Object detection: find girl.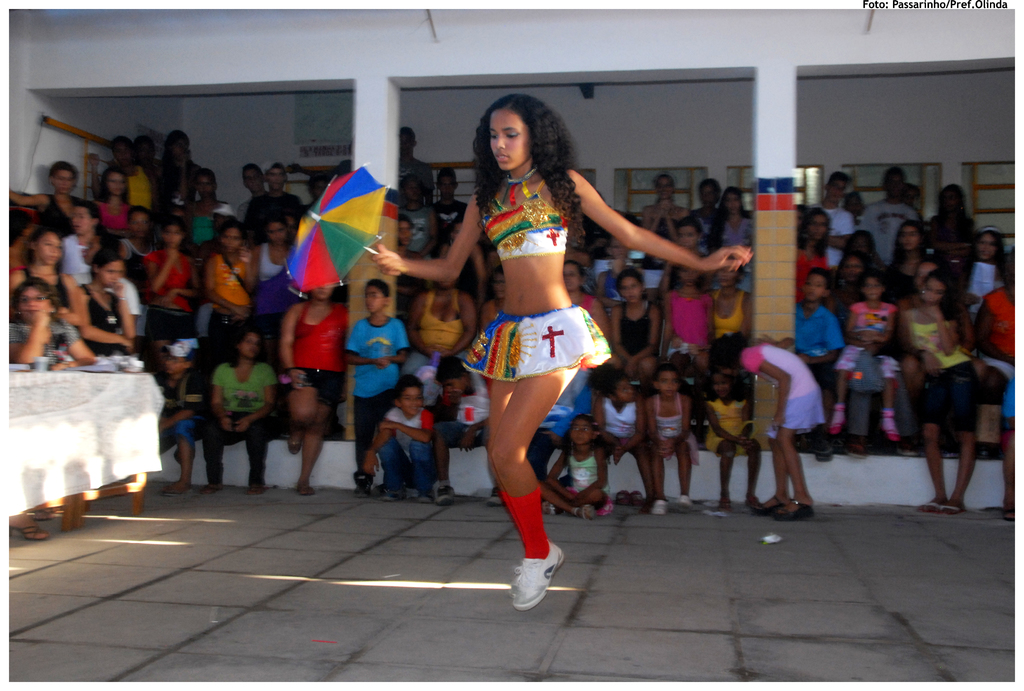
box(929, 182, 979, 279).
